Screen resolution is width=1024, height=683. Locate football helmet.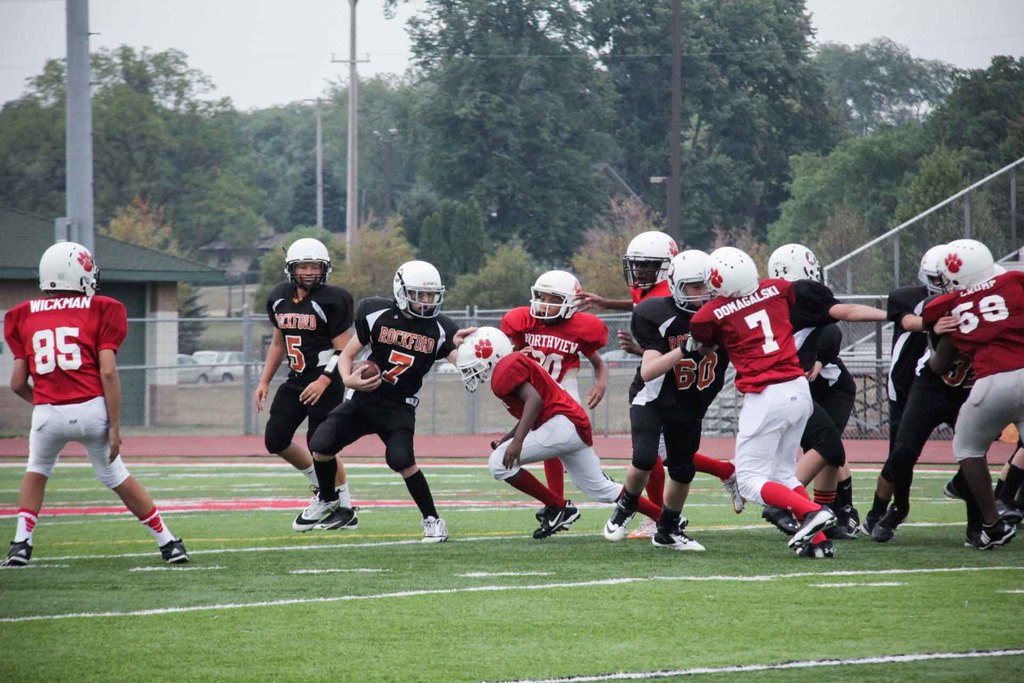
x1=392 y1=261 x2=447 y2=327.
